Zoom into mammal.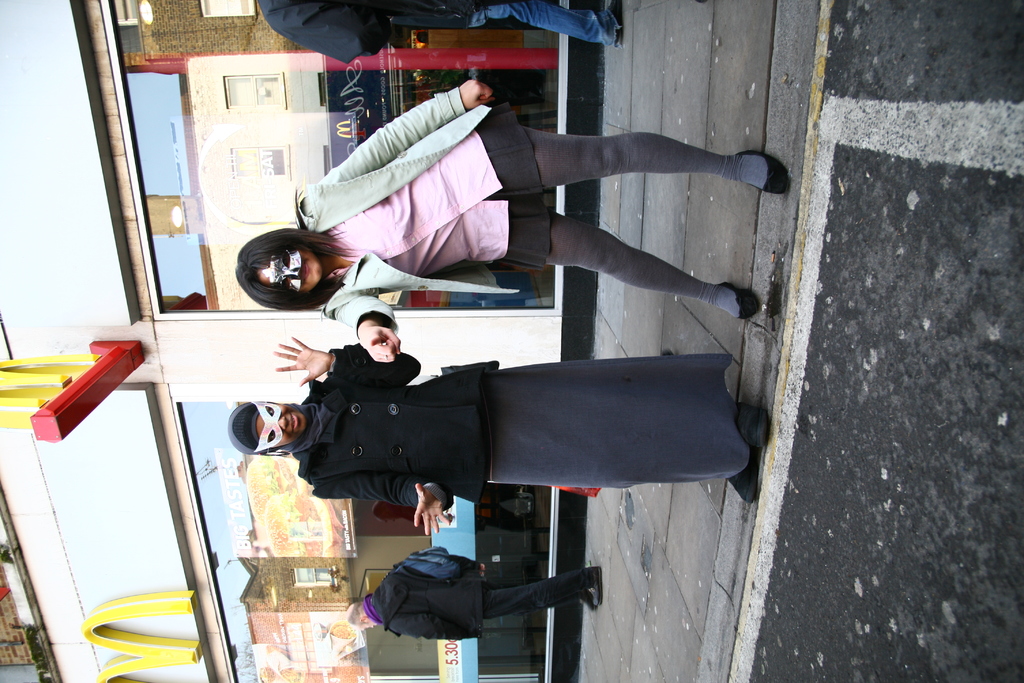
Zoom target: Rect(221, 336, 753, 536).
